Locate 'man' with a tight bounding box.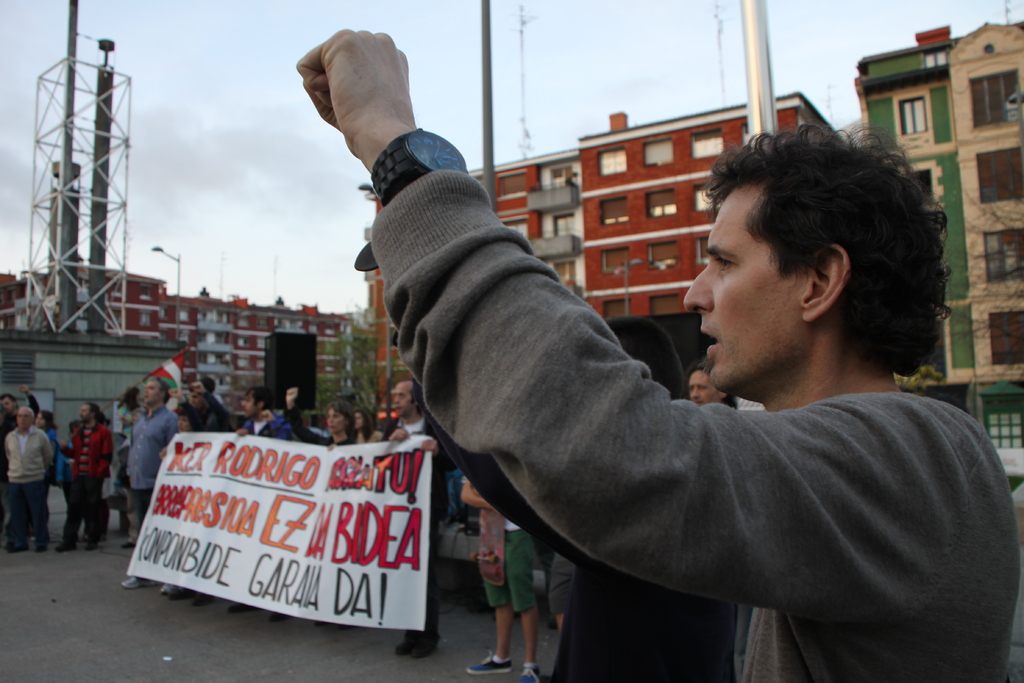
{"left": 232, "top": 386, "right": 292, "bottom": 440}.
